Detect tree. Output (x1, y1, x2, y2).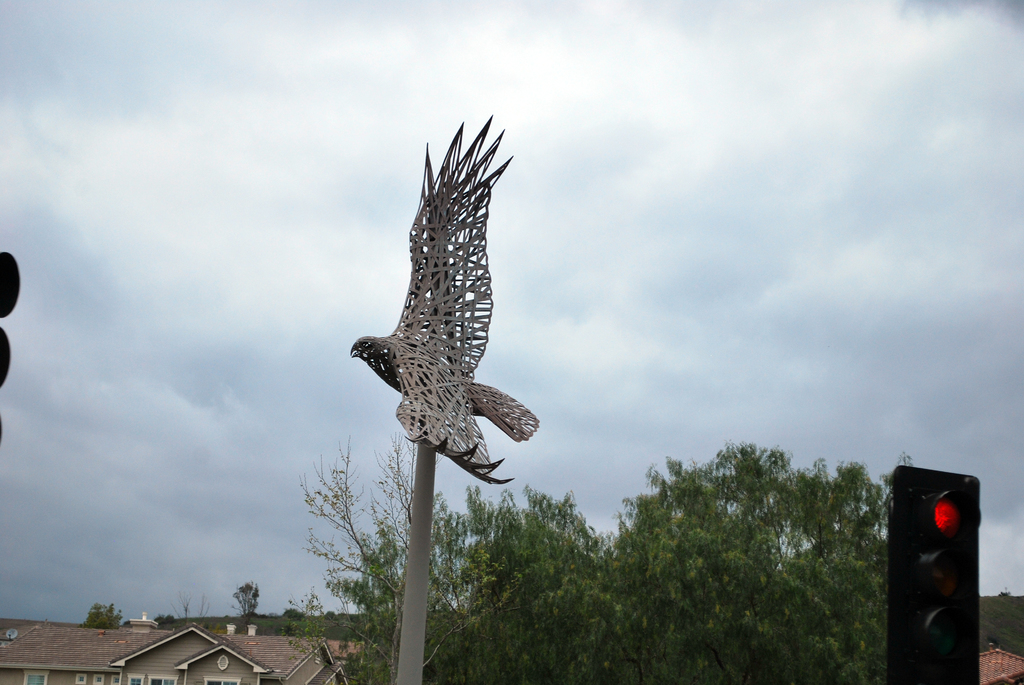
(226, 581, 266, 626).
